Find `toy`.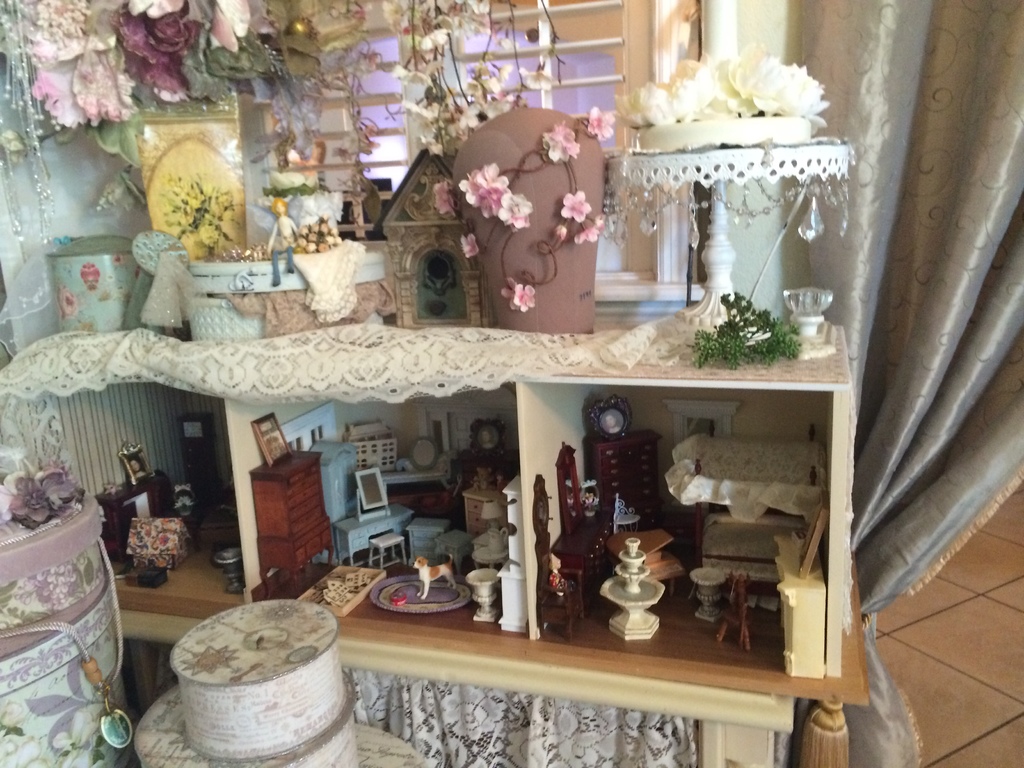
crop(280, 141, 314, 191).
